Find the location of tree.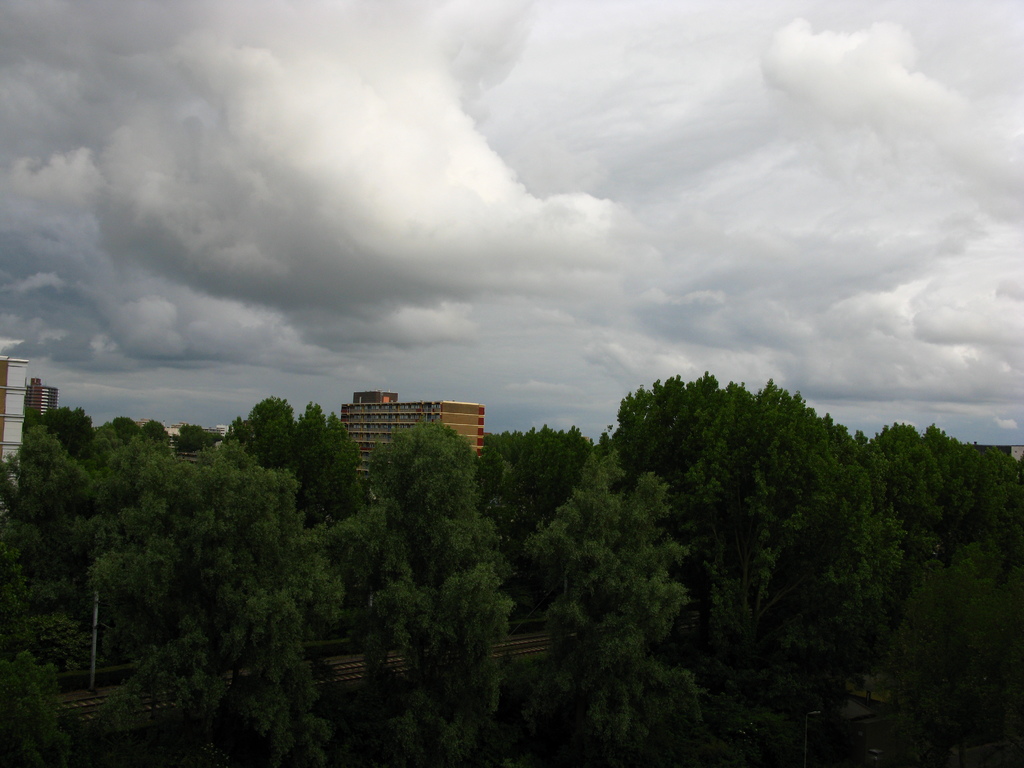
Location: <region>388, 548, 500, 767</region>.
